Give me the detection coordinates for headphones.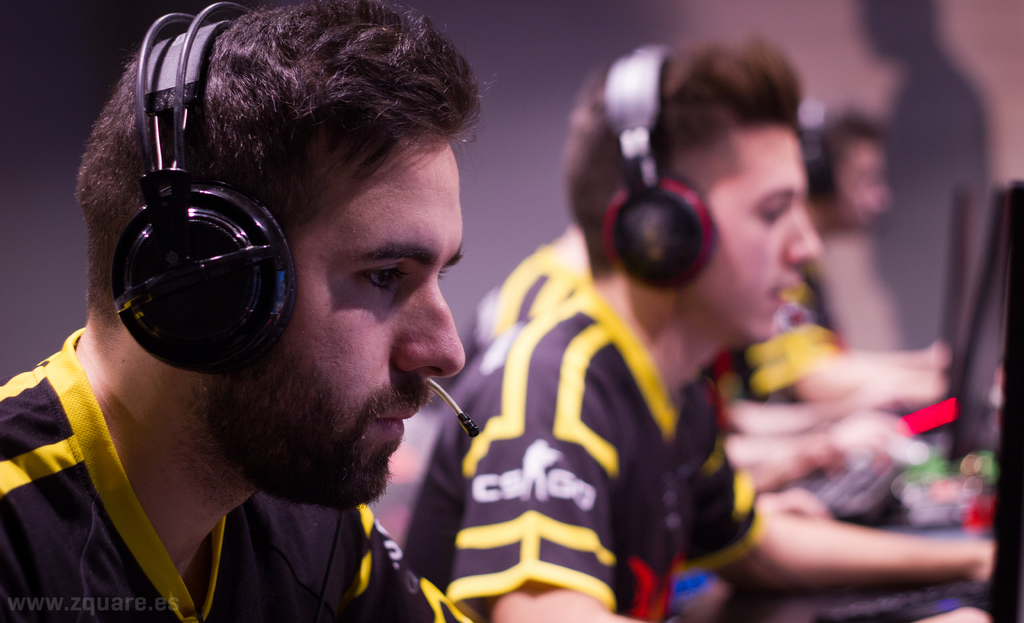
l=92, t=0, r=361, b=352.
